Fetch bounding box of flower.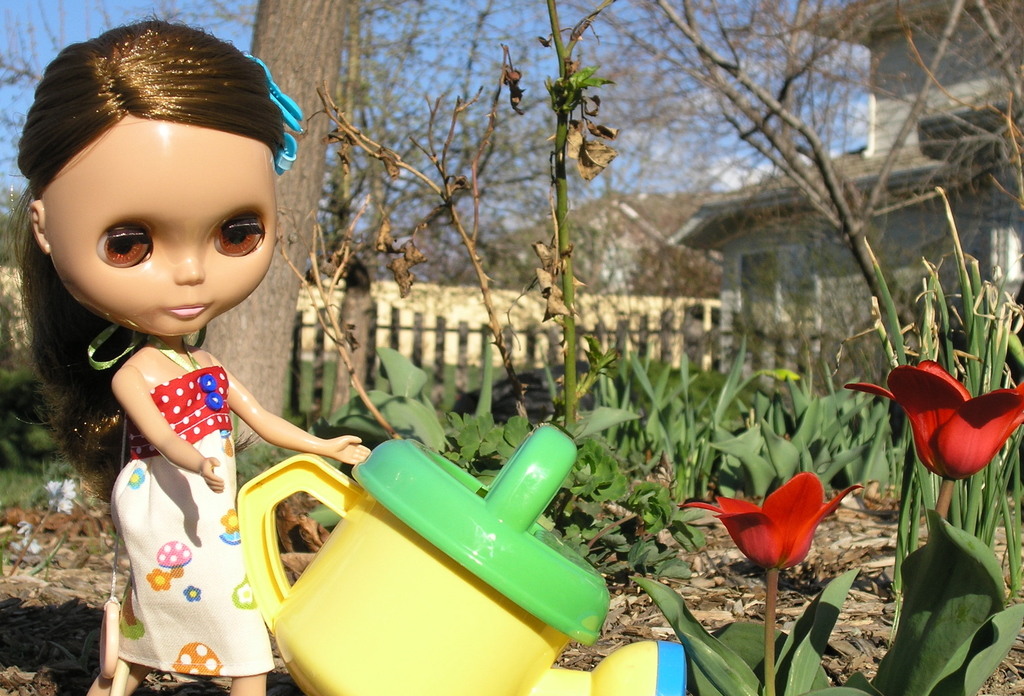
Bbox: 12,520,46,553.
